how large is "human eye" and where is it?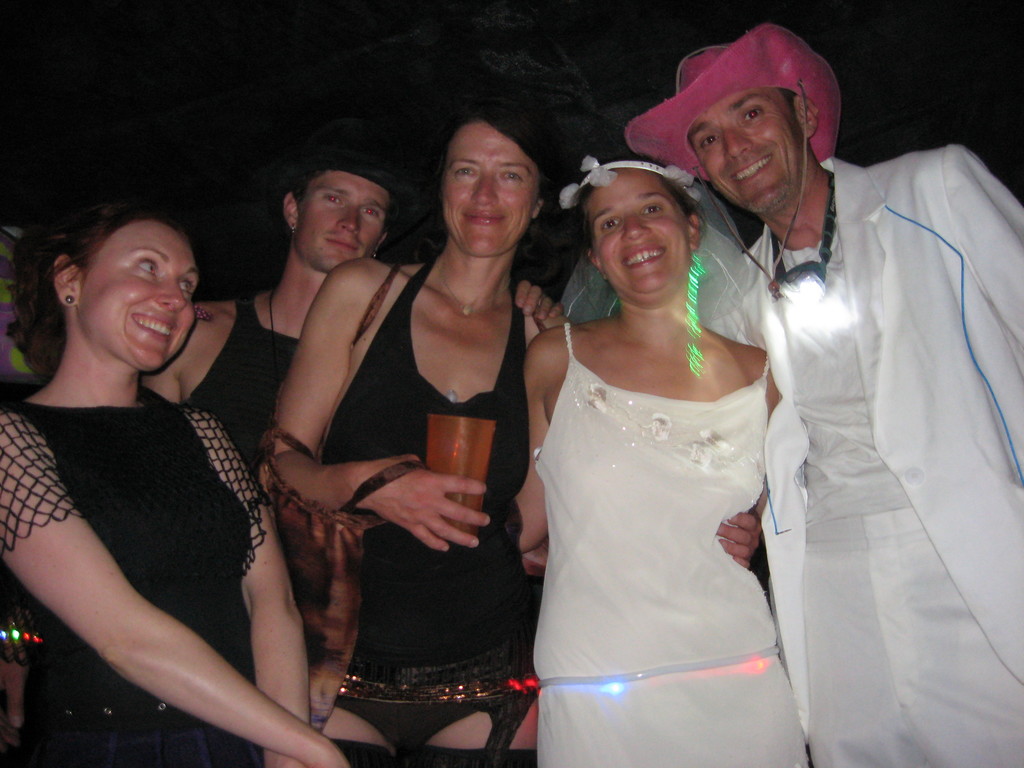
Bounding box: bbox(499, 167, 525, 184).
